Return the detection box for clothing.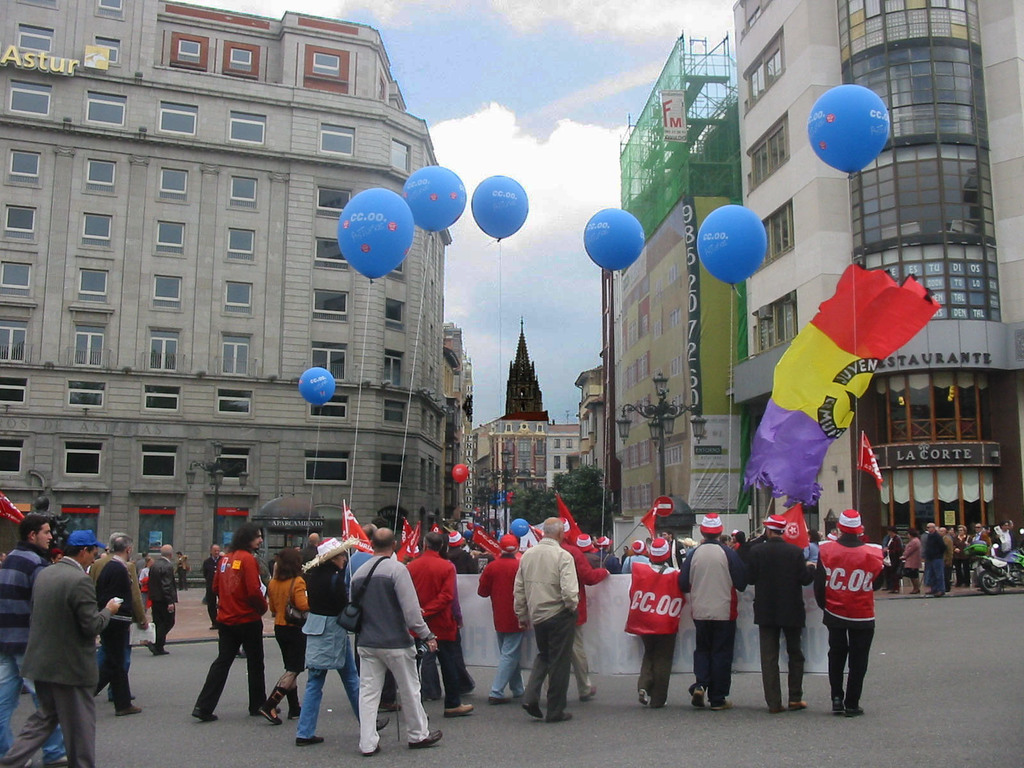
[675,538,746,703].
